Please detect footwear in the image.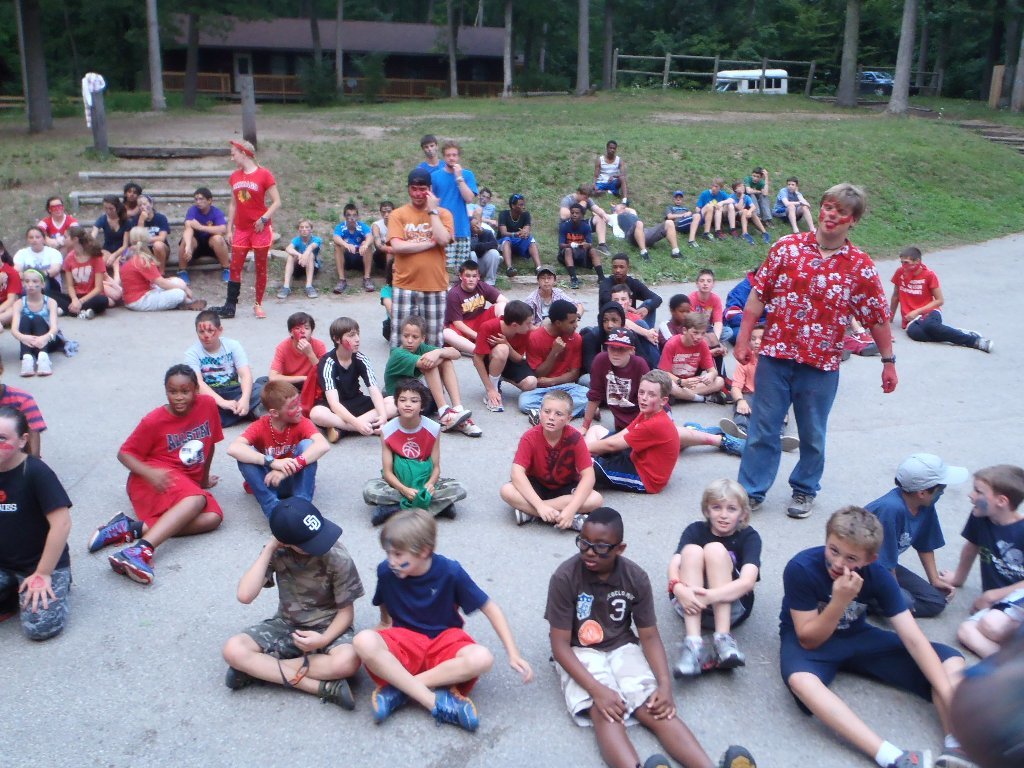
275:281:290:297.
